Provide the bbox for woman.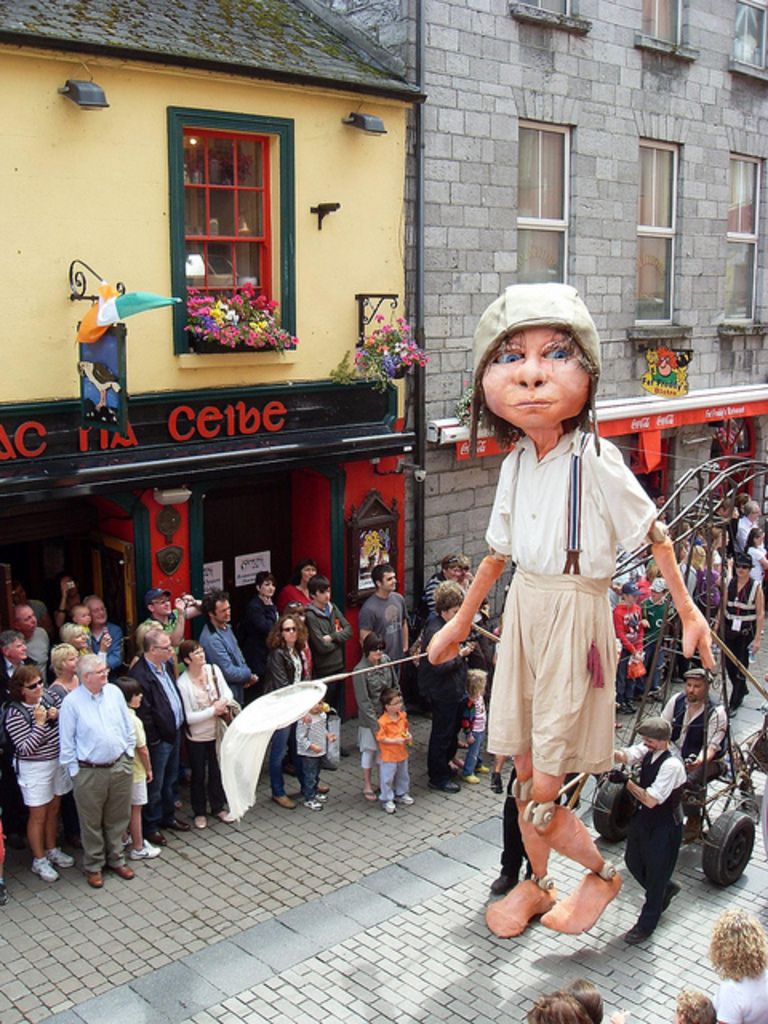
bbox=(266, 613, 333, 816).
